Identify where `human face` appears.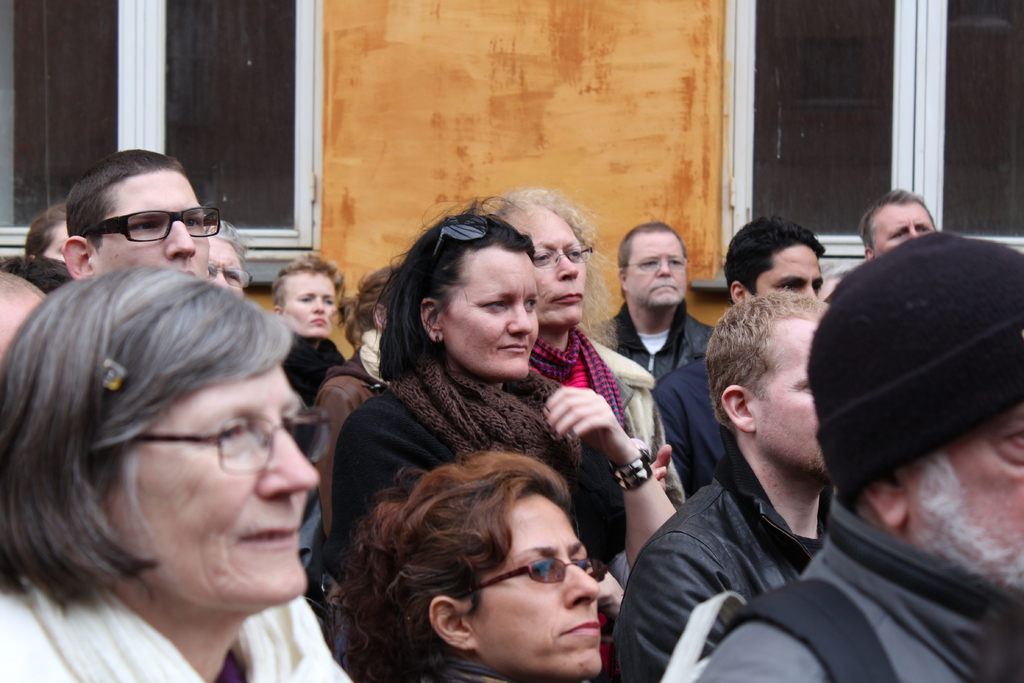
Appears at pyautogui.locateOnScreen(898, 403, 1023, 597).
